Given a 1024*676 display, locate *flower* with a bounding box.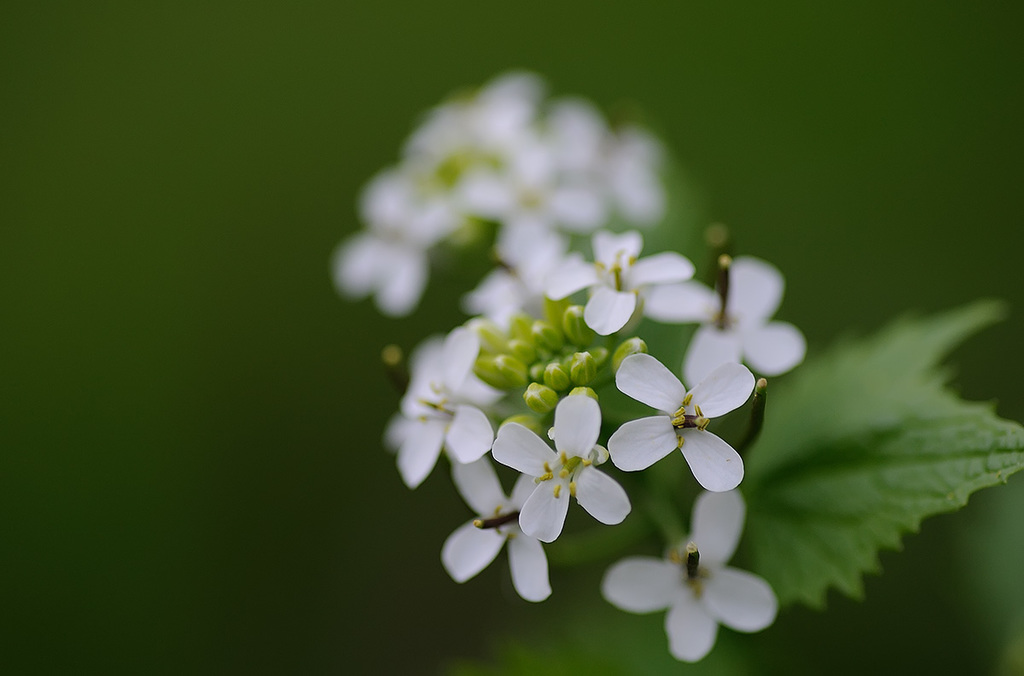
Located: 443,436,549,608.
